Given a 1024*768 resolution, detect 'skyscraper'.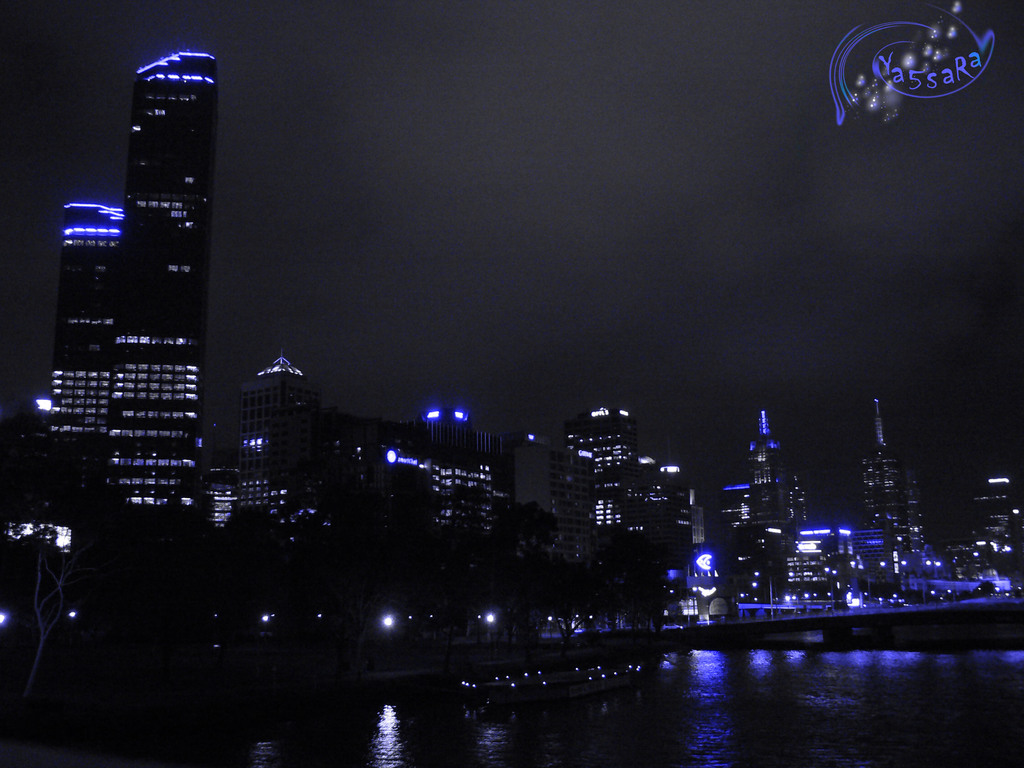
bbox=[420, 399, 504, 539].
